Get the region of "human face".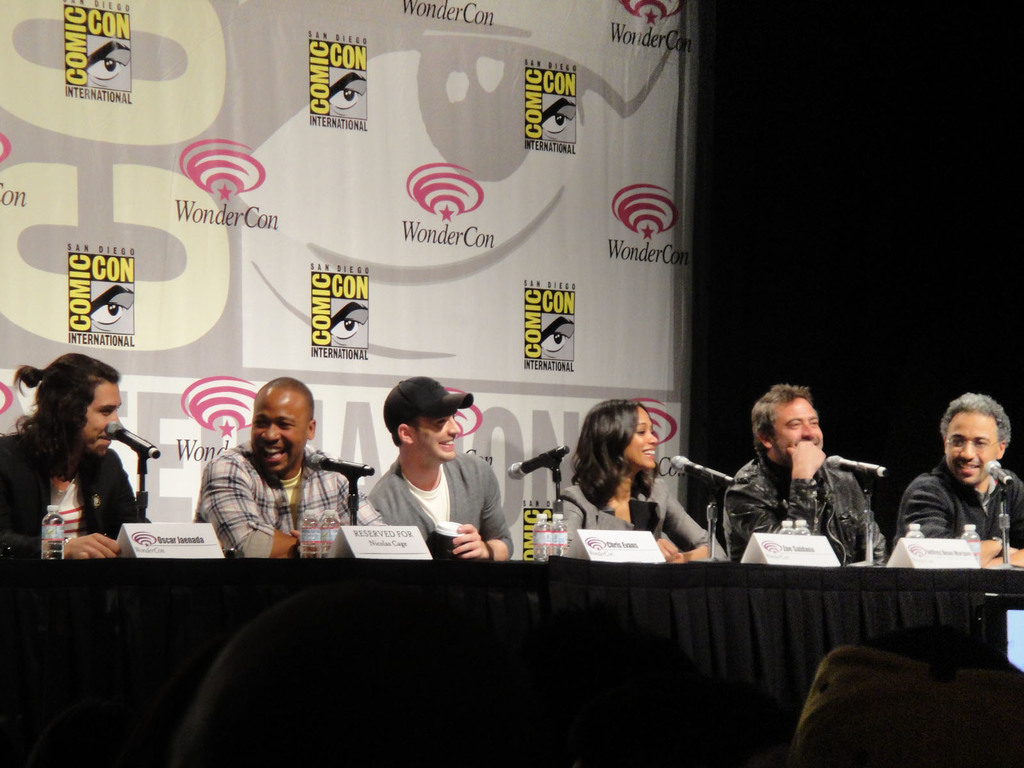
945 410 994 486.
